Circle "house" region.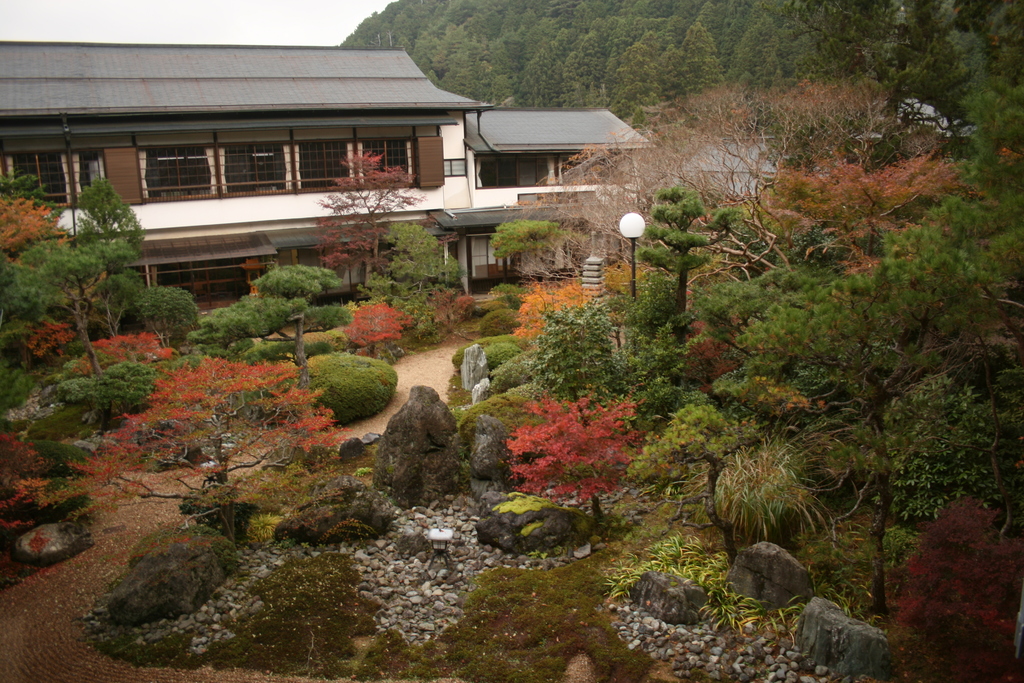
Region: rect(14, 24, 676, 325).
